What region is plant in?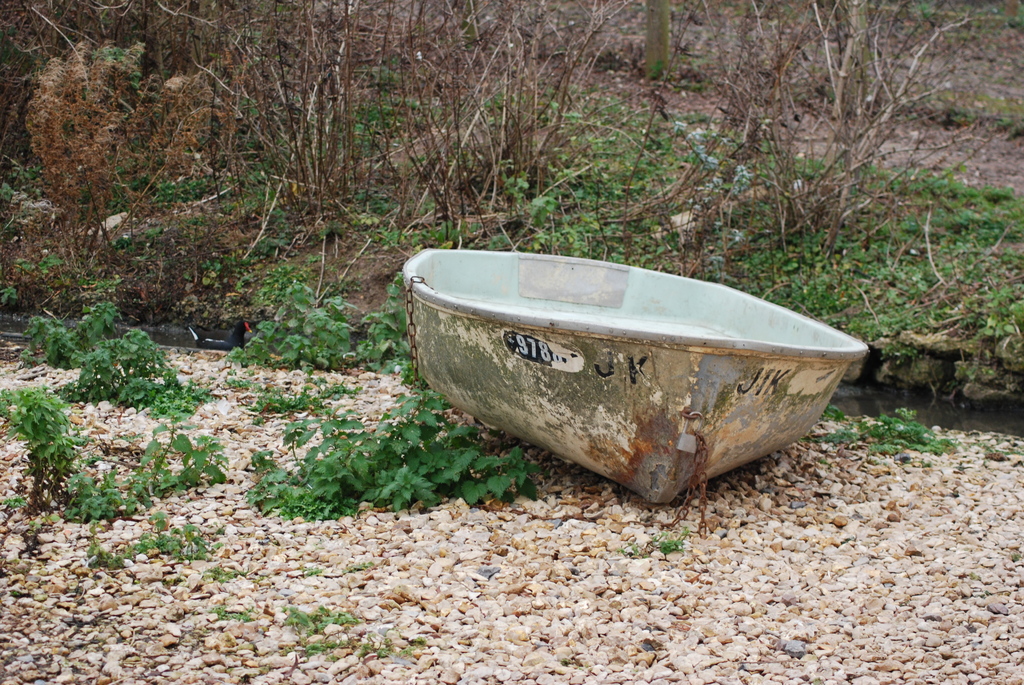
[212, 606, 262, 624].
